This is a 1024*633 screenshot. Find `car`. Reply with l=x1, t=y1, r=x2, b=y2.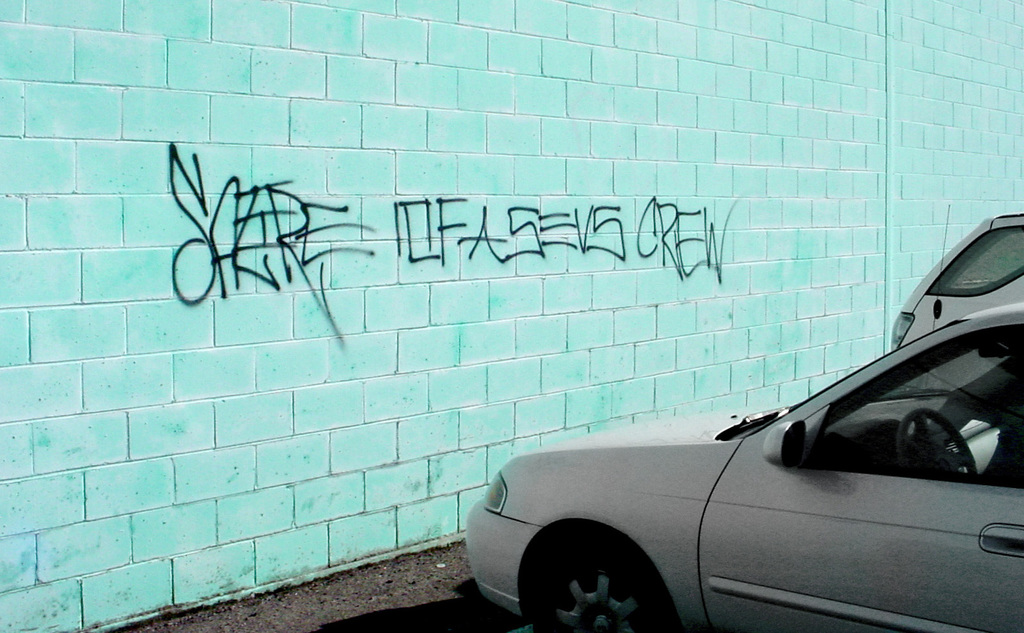
l=465, t=204, r=1023, b=632.
